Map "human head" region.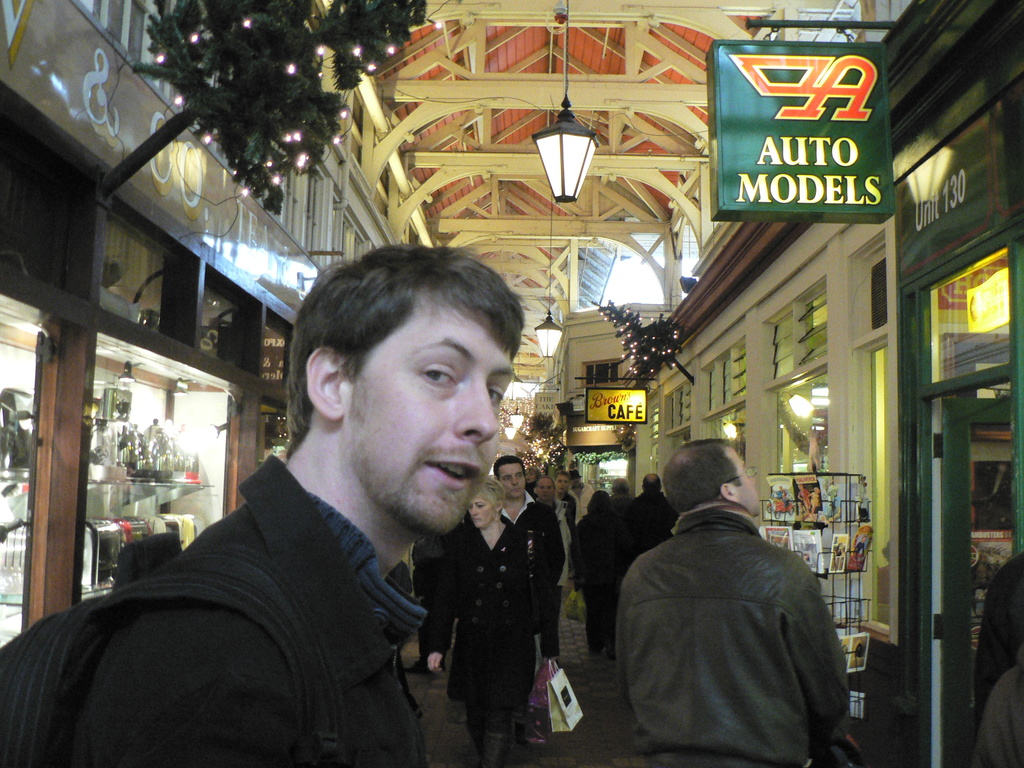
Mapped to BBox(663, 431, 764, 526).
